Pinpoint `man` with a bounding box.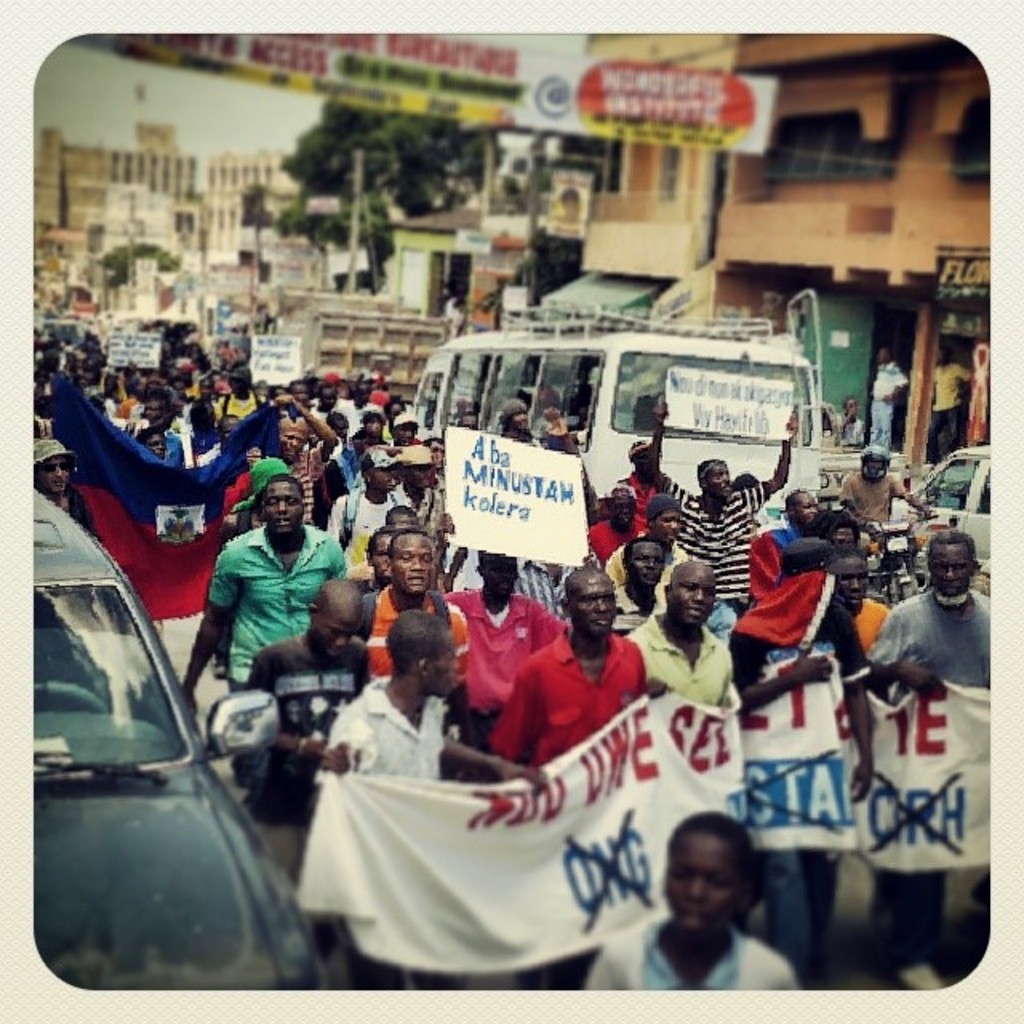
region(603, 501, 691, 589).
